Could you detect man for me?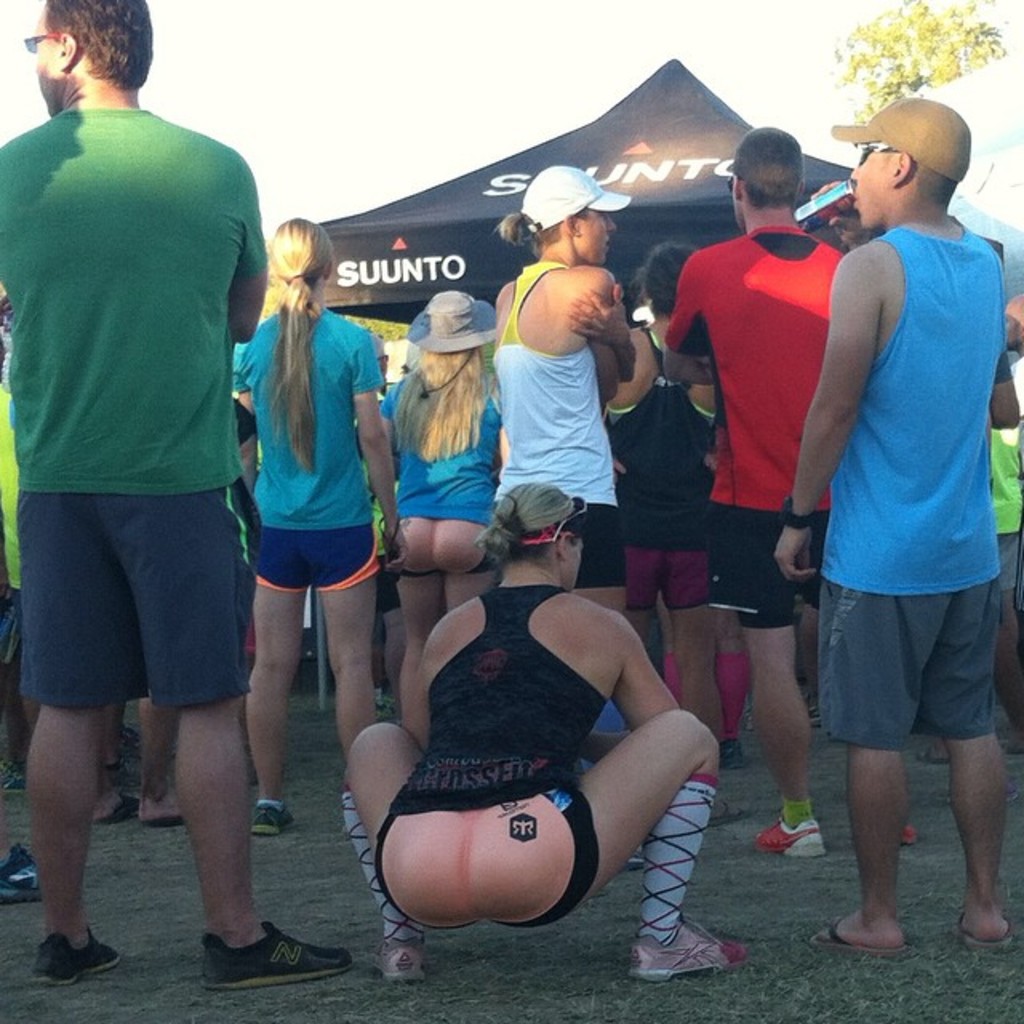
Detection result: select_region(781, 94, 1022, 960).
